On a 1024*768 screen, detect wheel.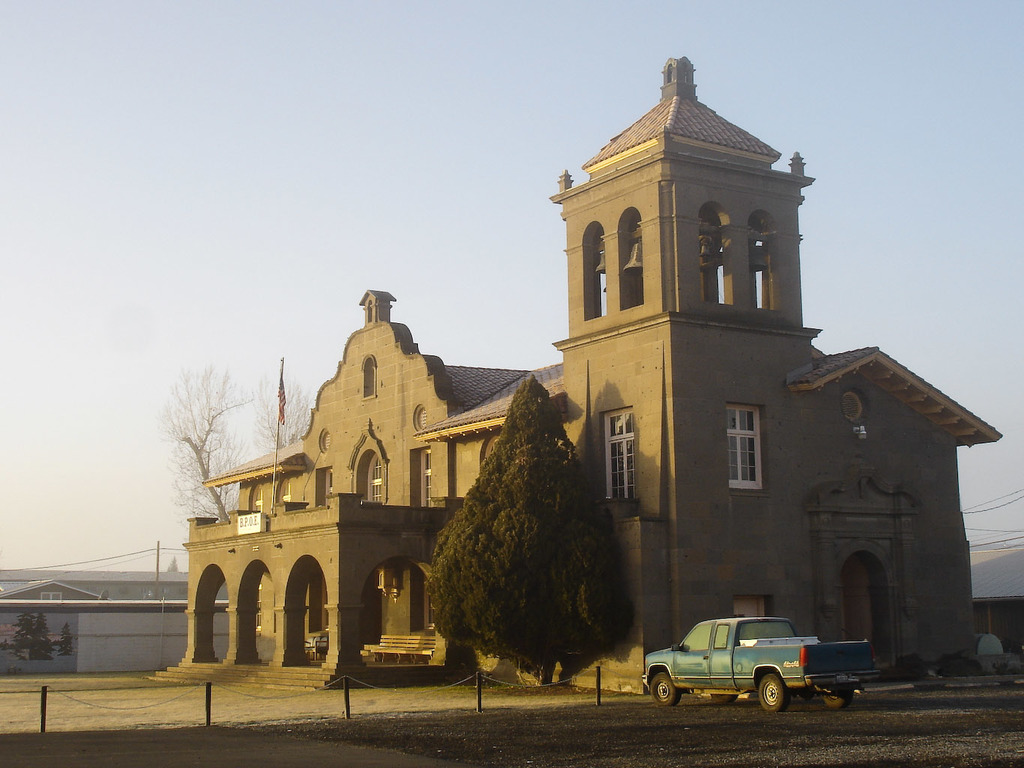
box=[759, 673, 787, 712].
